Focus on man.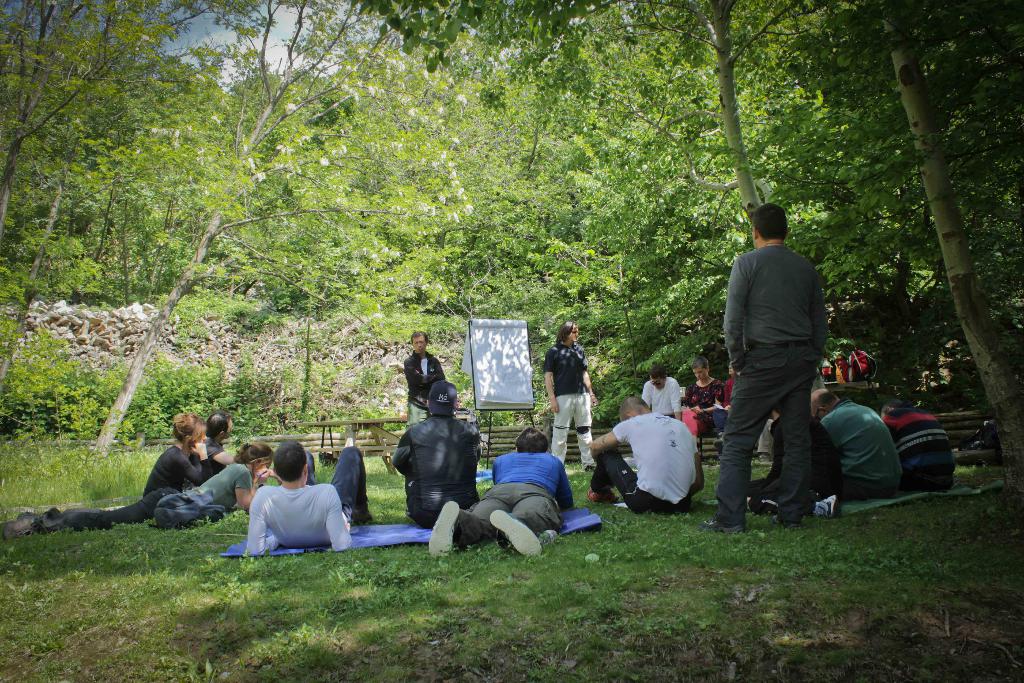
Focused at bbox(877, 394, 961, 493).
